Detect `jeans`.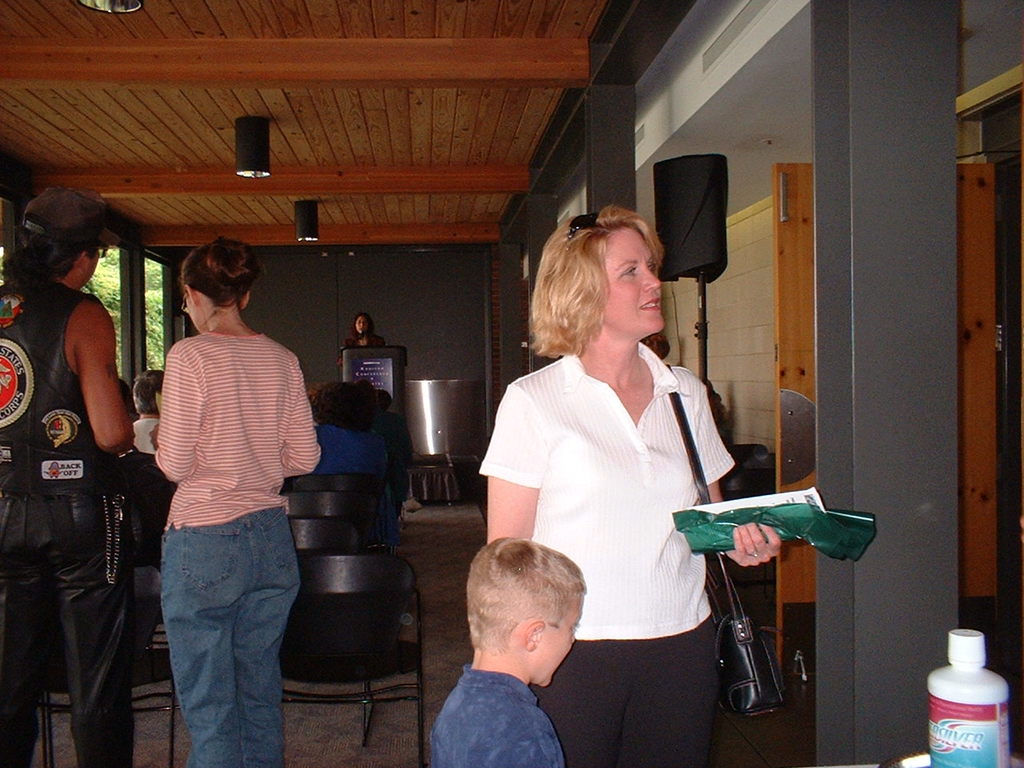
Detected at {"left": 148, "top": 501, "right": 287, "bottom": 762}.
